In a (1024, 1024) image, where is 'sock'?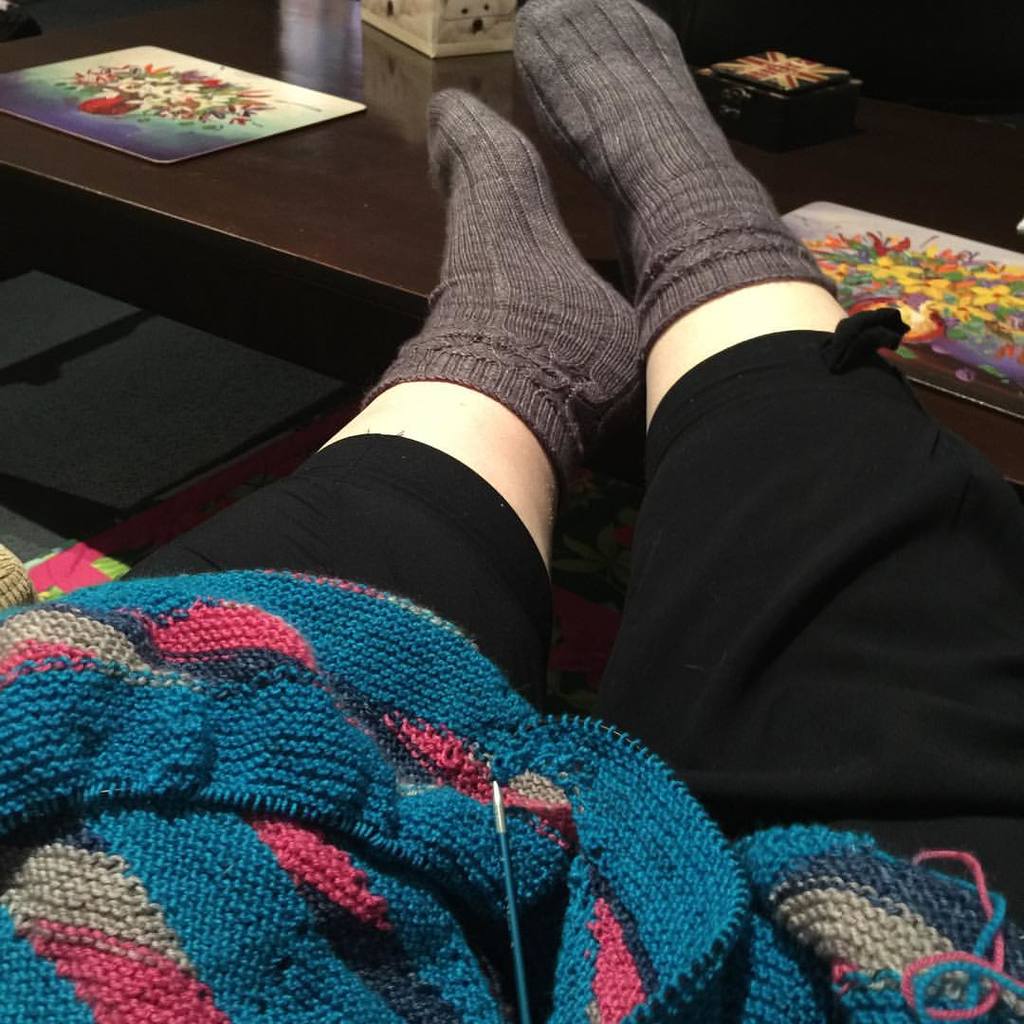
[left=503, top=0, right=850, bottom=360].
